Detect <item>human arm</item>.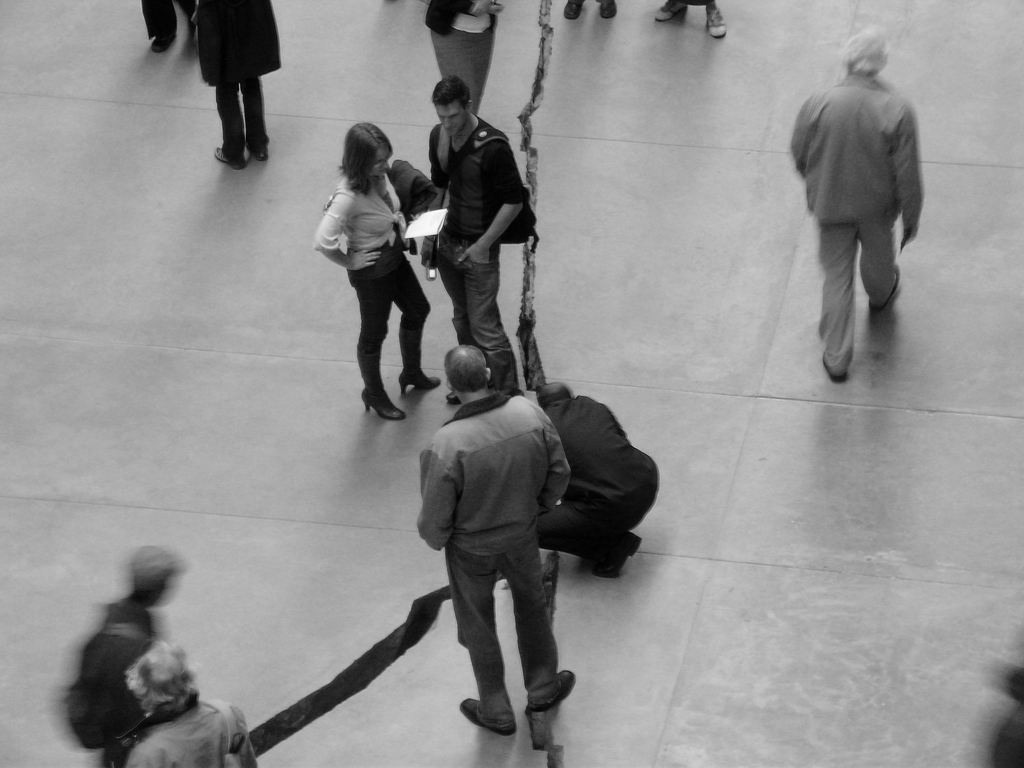
Detected at box(469, 149, 516, 262).
